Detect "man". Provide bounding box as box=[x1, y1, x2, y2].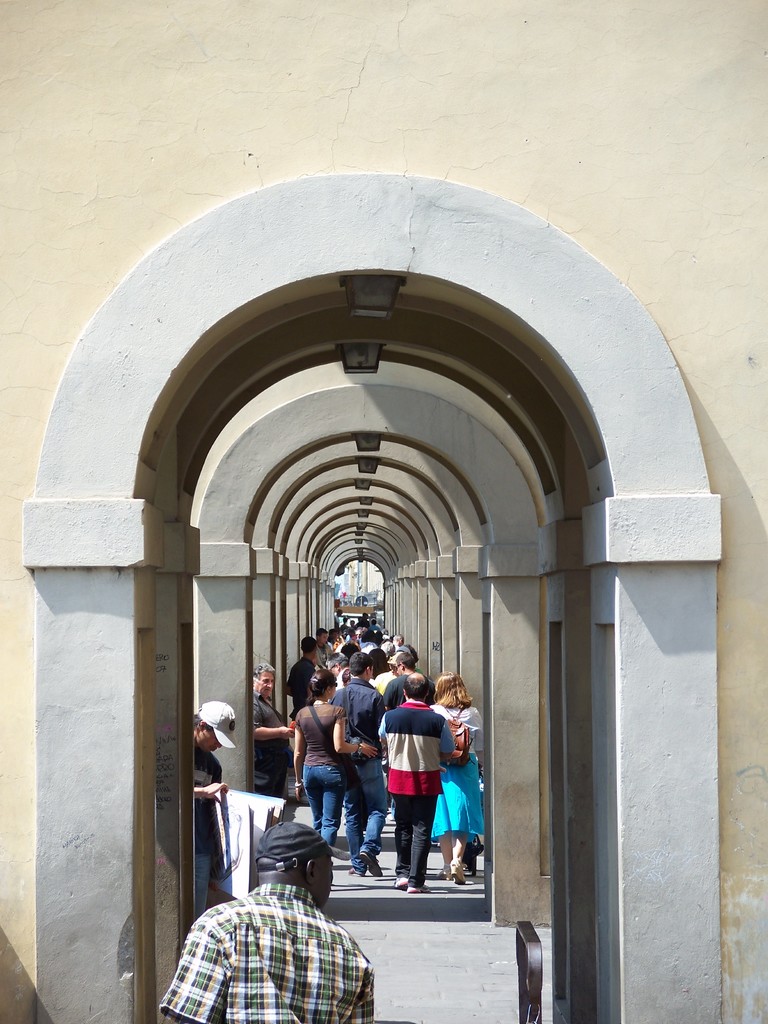
box=[383, 652, 430, 708].
